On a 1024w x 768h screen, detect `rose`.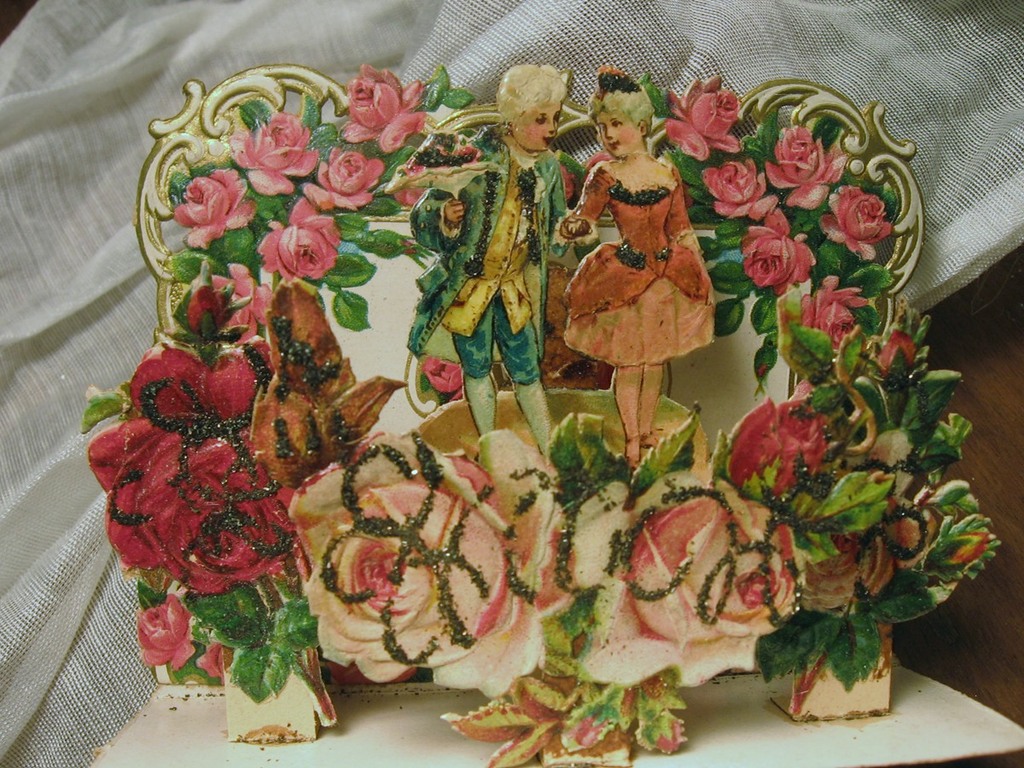
[660,76,742,160].
